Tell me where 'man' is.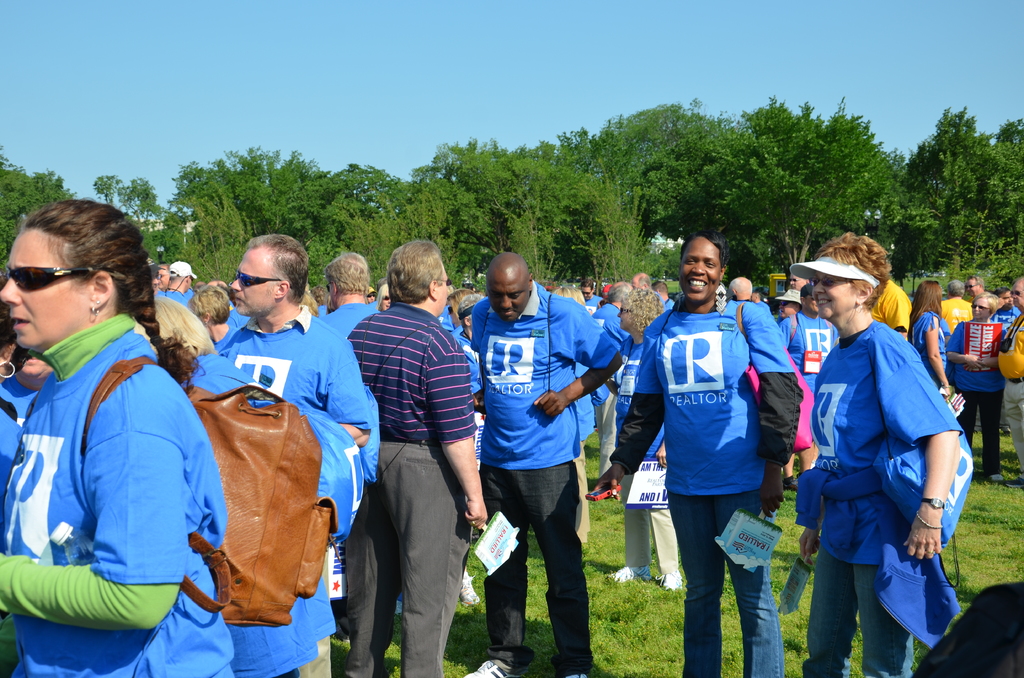
'man' is at (x1=993, y1=273, x2=1023, y2=492).
